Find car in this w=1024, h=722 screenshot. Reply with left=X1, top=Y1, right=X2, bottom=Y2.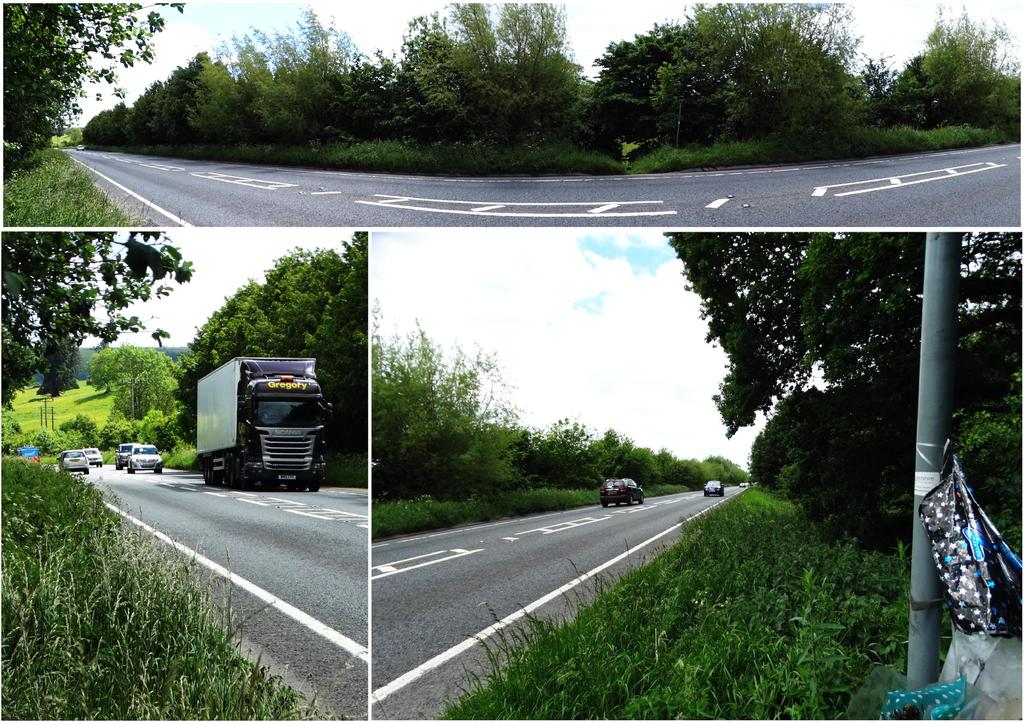
left=596, top=479, right=645, bottom=507.
